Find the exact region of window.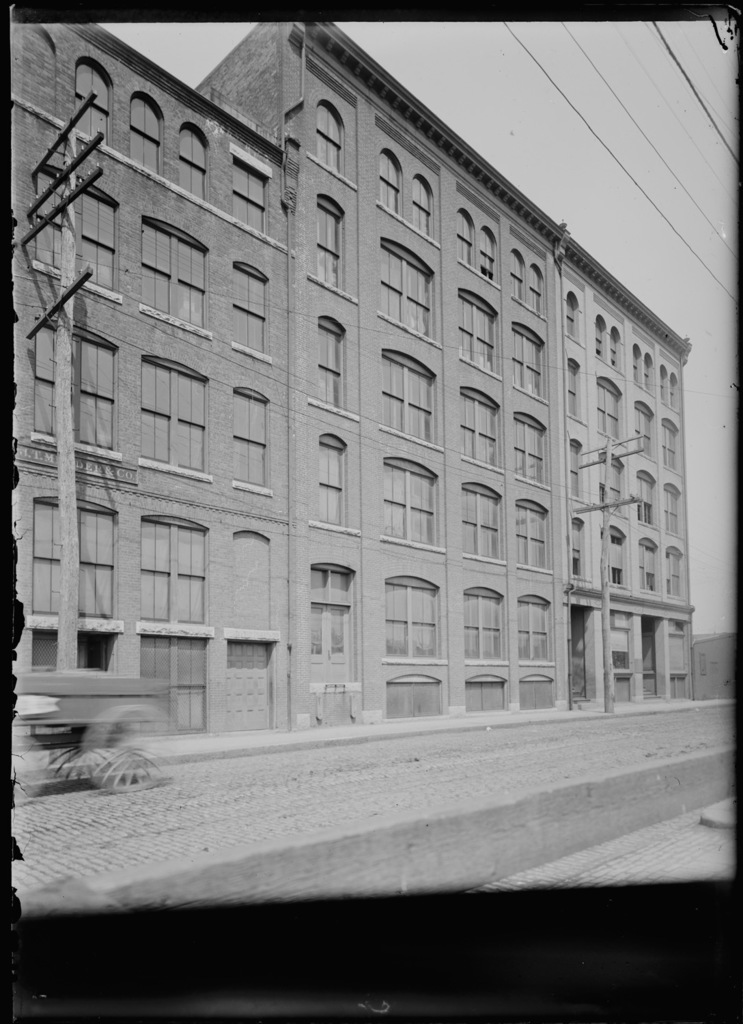
Exact region: 231/378/269/492.
